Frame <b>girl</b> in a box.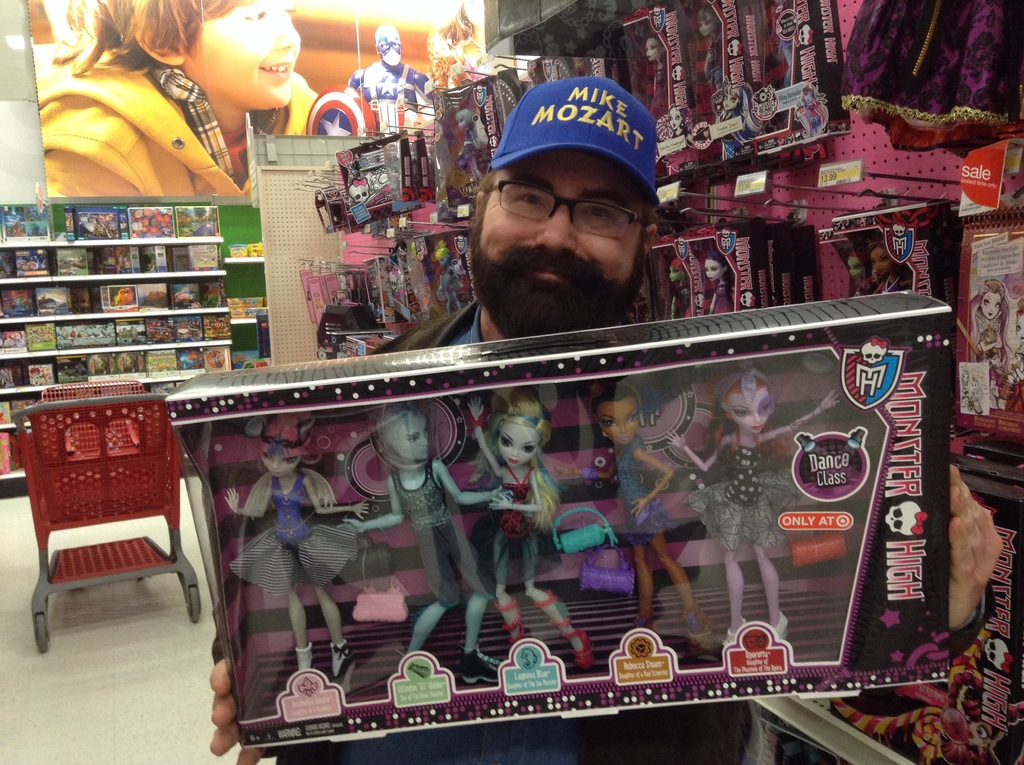
locate(709, 85, 762, 153).
